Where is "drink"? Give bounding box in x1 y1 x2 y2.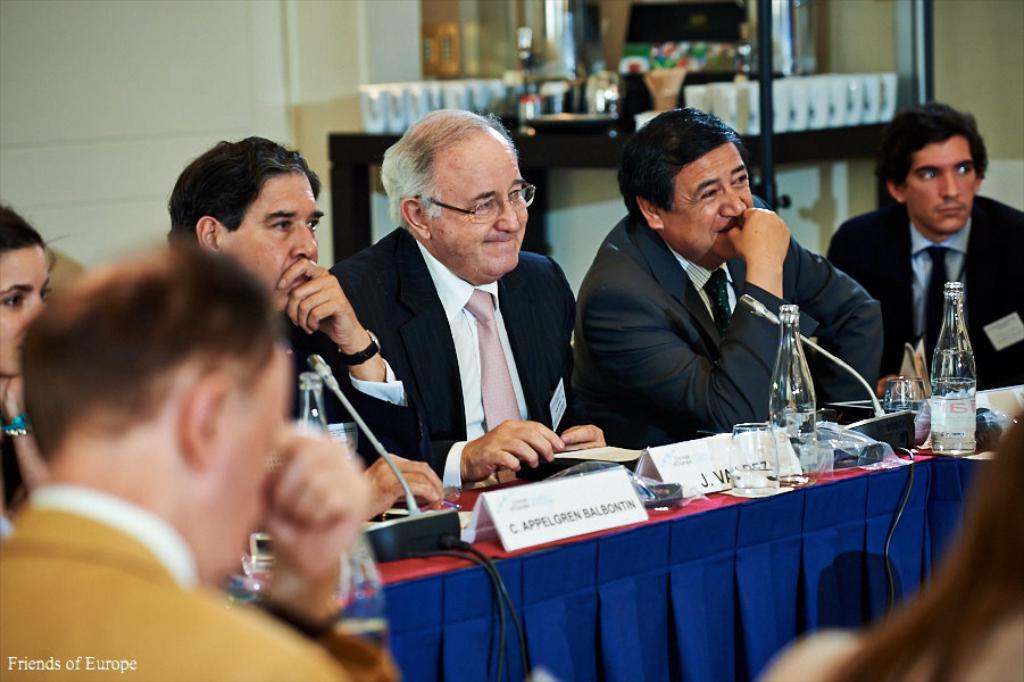
882 410 934 454.
